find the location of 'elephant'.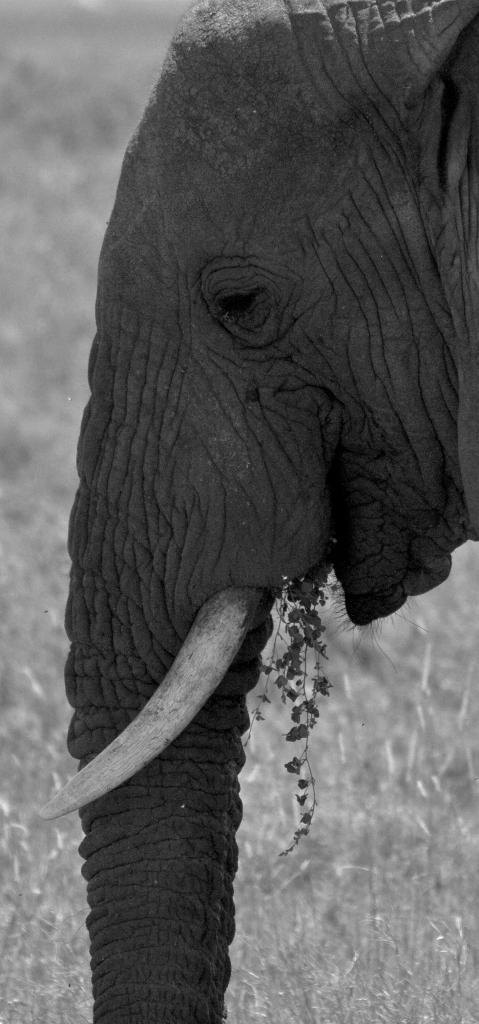
Location: <bbox>40, 0, 473, 954</bbox>.
